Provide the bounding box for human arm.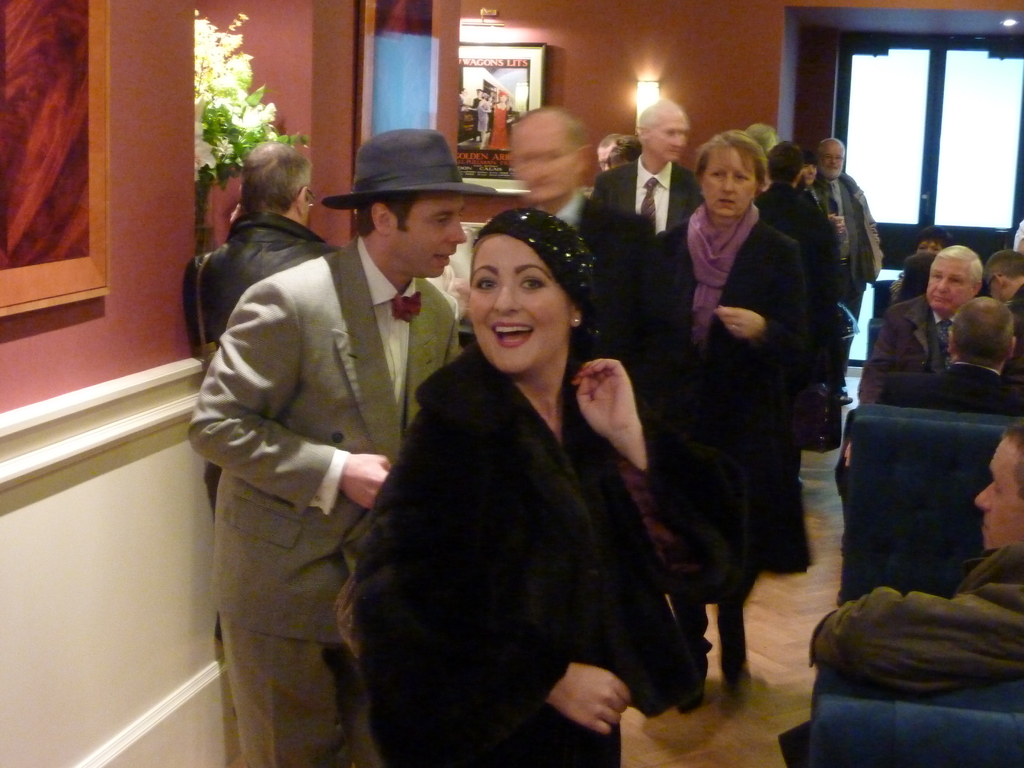
bbox(568, 352, 733, 598).
